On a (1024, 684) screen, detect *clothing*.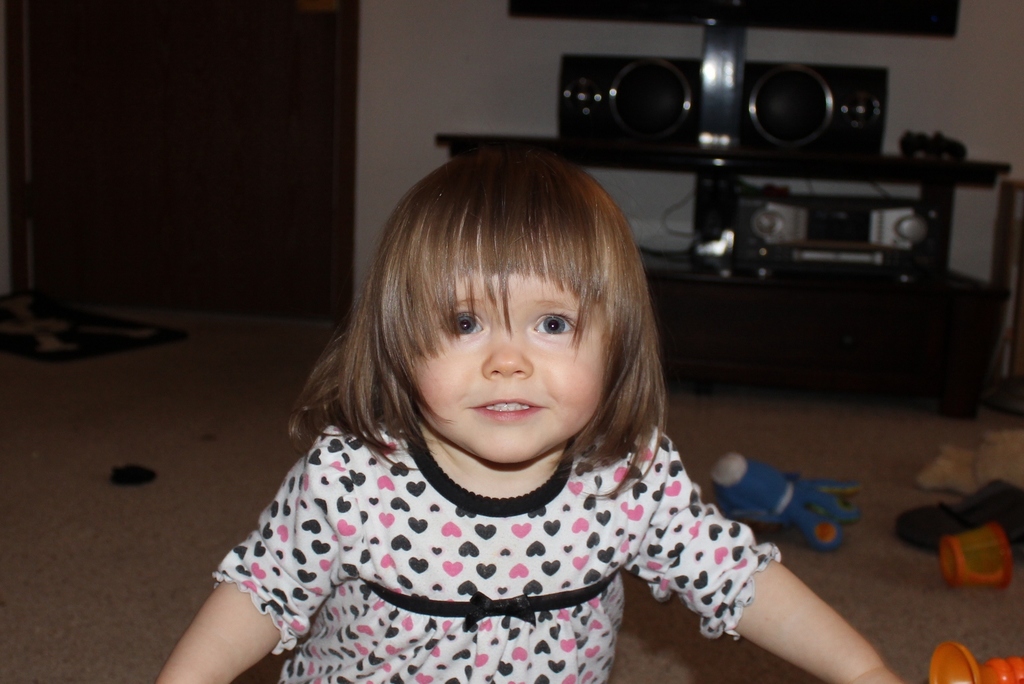
172/348/794/673.
